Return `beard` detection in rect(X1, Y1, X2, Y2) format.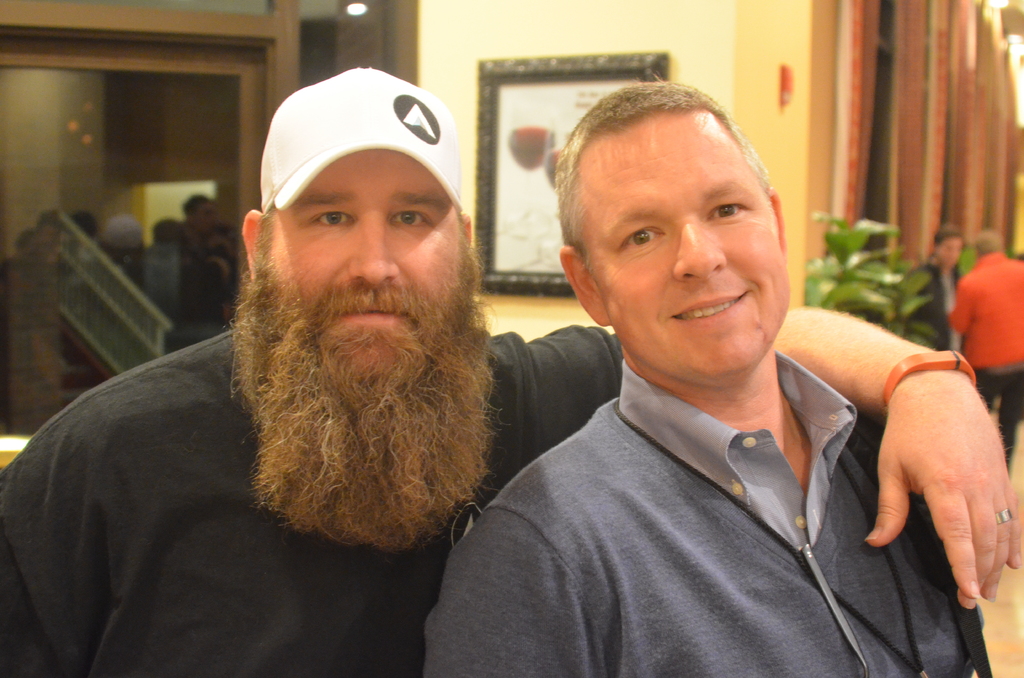
rect(230, 262, 492, 536).
